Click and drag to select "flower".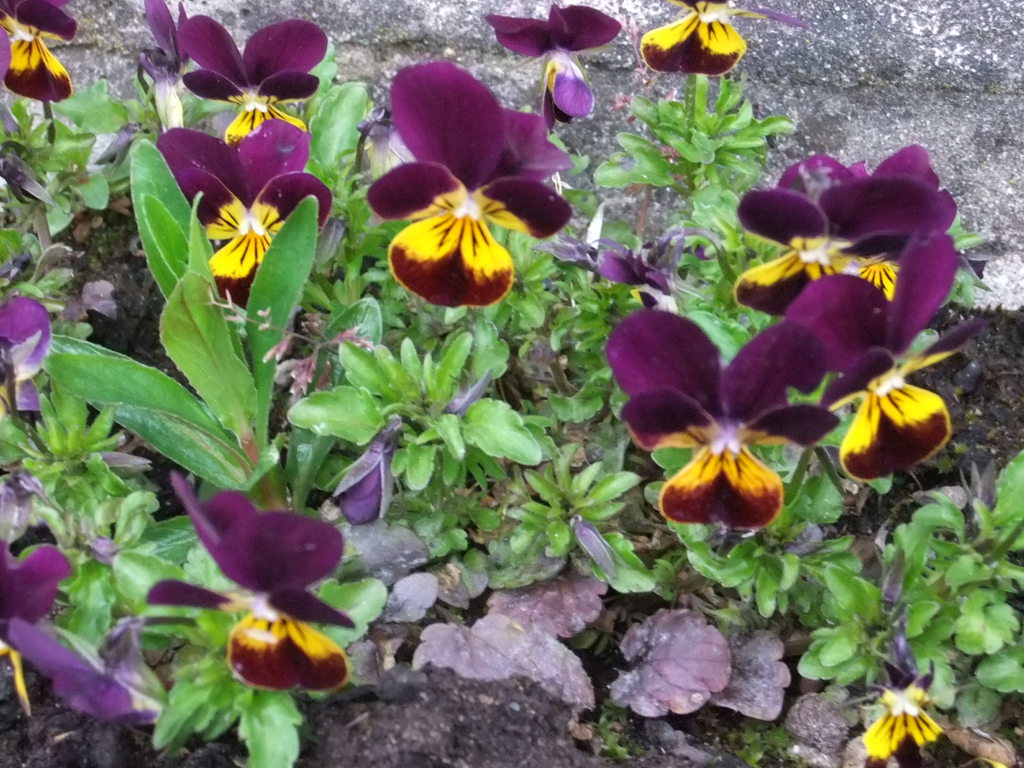
Selection: region(0, 540, 131, 719).
